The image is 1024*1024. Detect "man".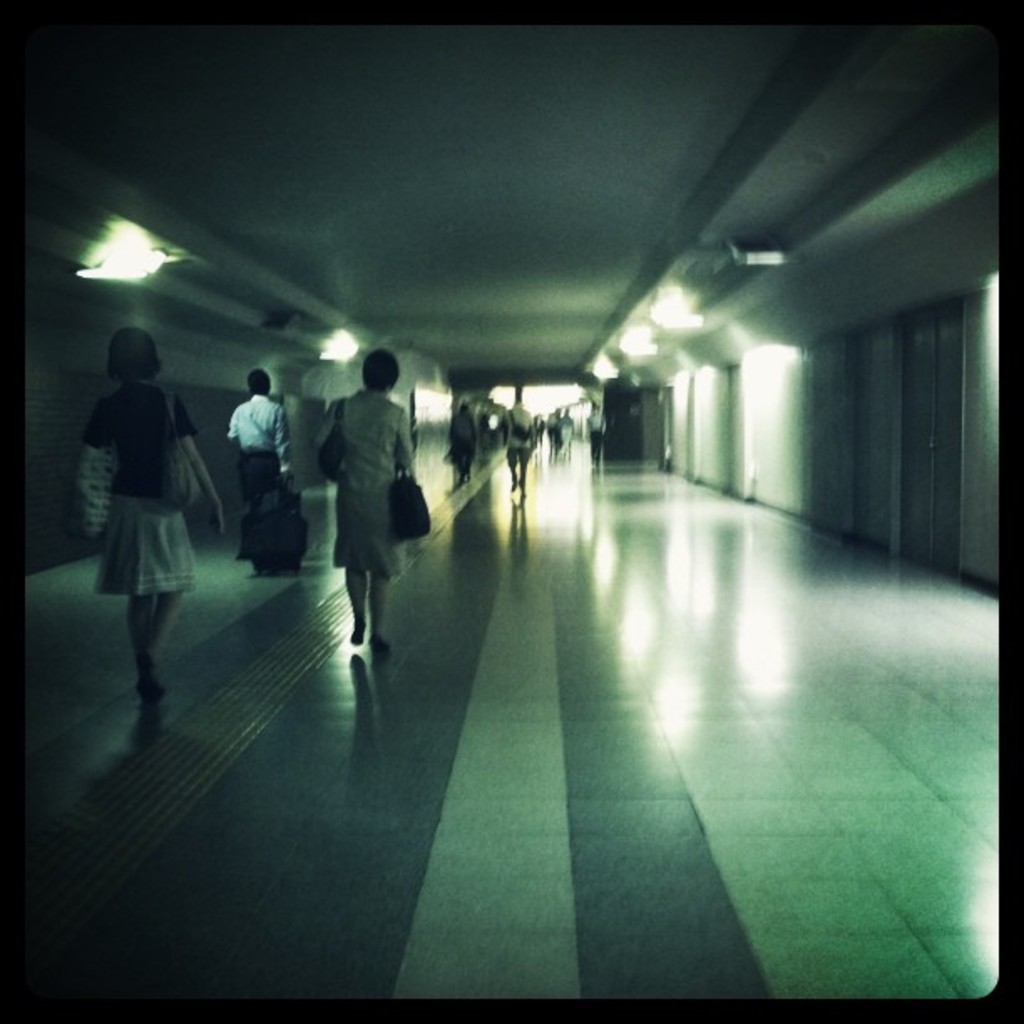
Detection: rect(301, 341, 427, 661).
